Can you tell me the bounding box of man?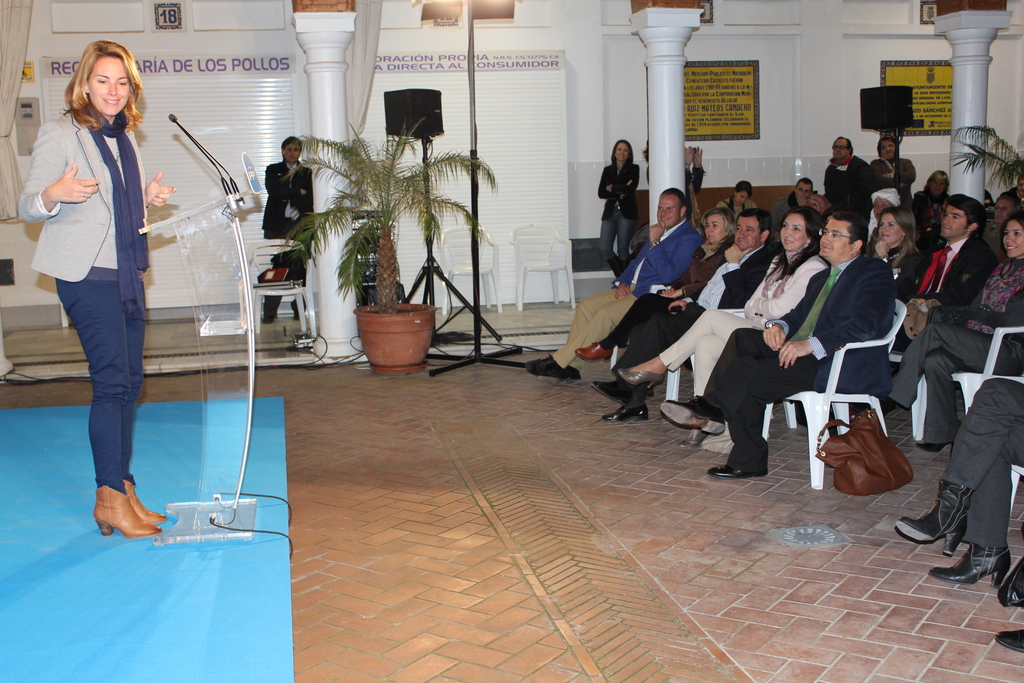
{"left": 589, "top": 215, "right": 775, "bottom": 420}.
